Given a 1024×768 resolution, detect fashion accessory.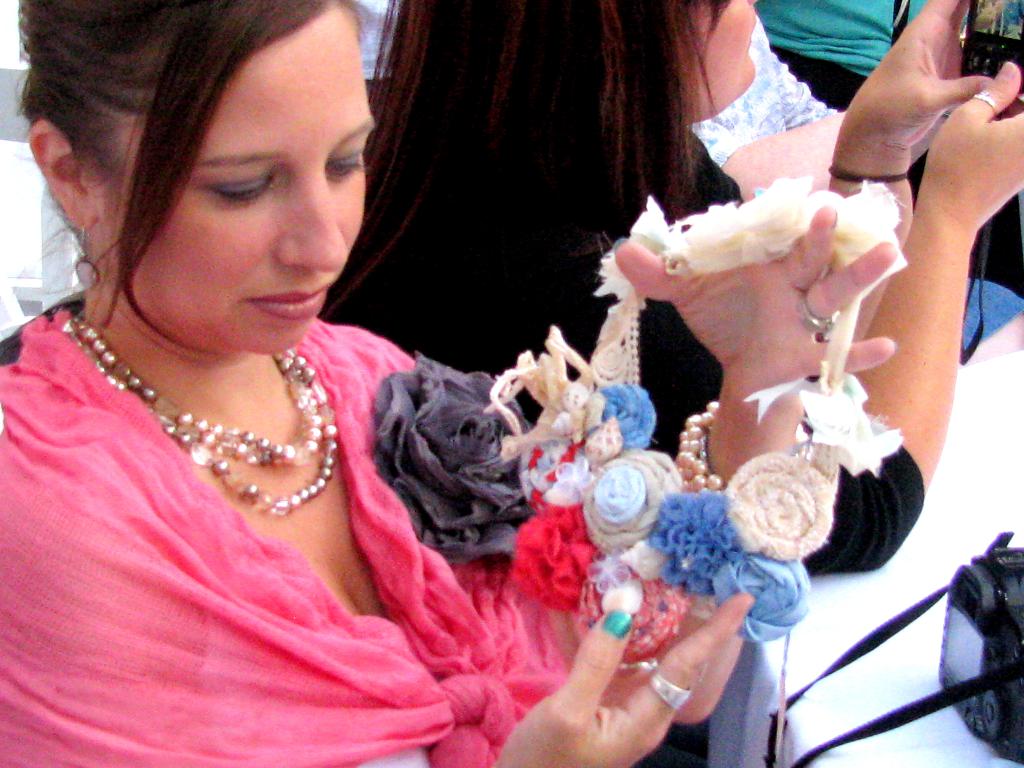
x1=650 y1=669 x2=684 y2=705.
